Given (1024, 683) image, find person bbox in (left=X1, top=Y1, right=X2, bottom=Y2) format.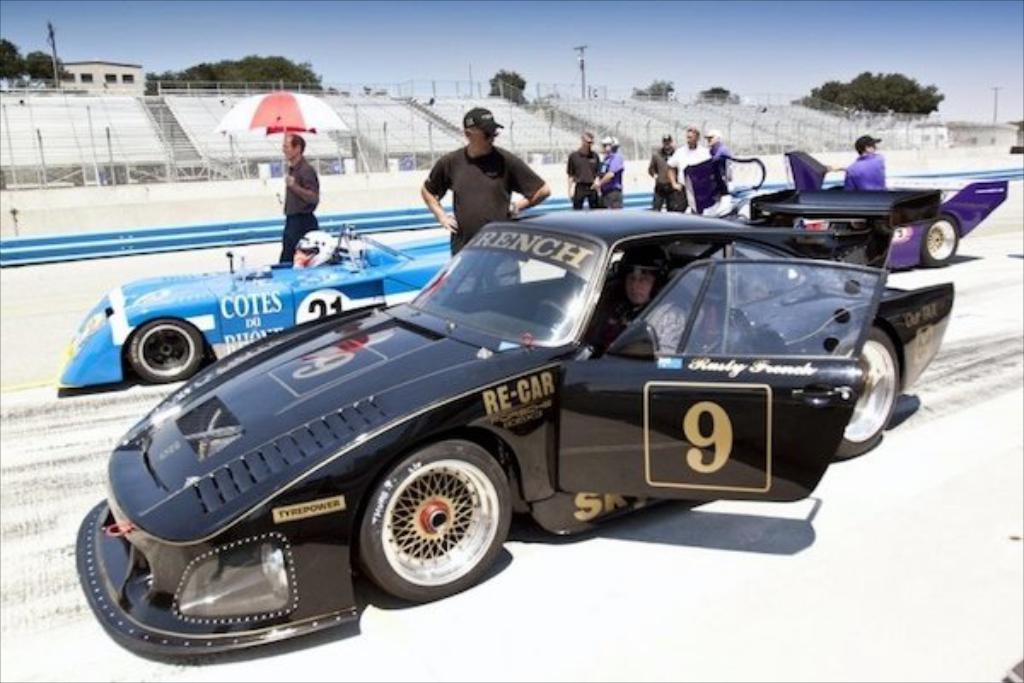
(left=845, top=130, right=891, bottom=188).
